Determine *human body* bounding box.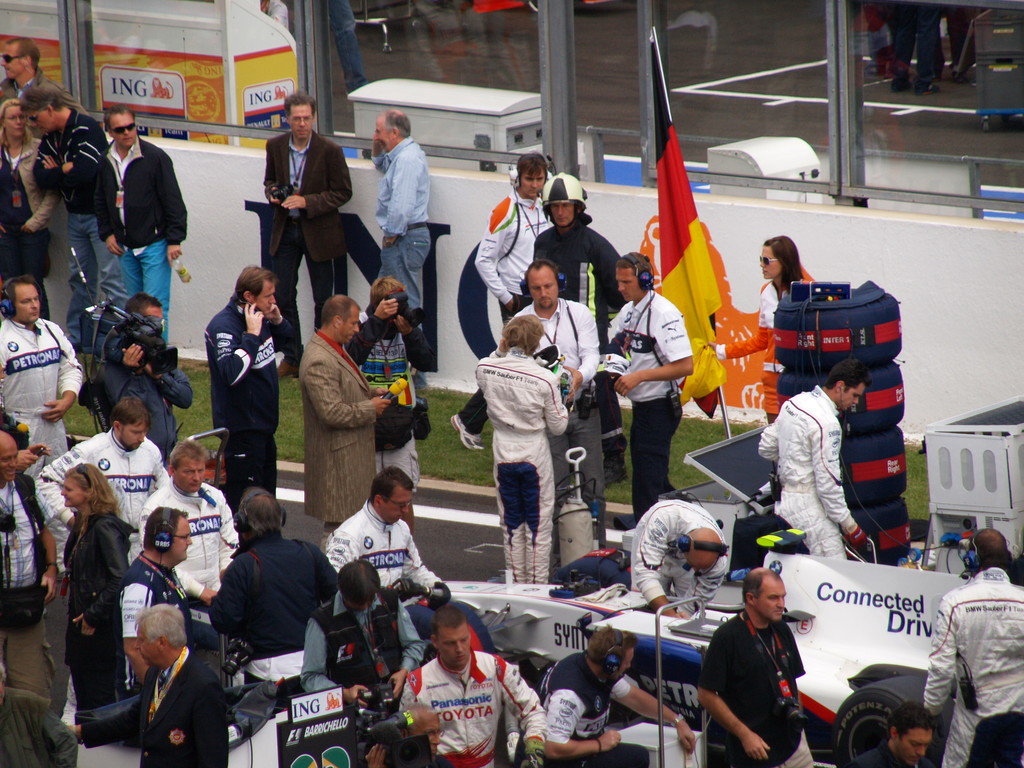
Determined: {"x1": 451, "y1": 152, "x2": 552, "y2": 452}.
